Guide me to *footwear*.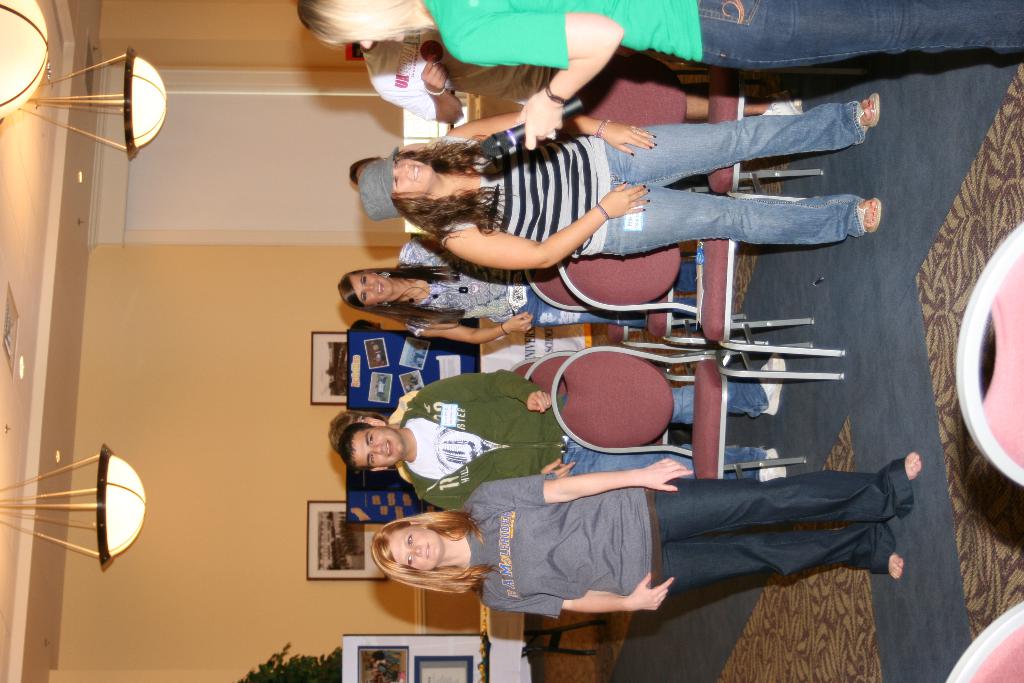
Guidance: locate(761, 451, 785, 483).
